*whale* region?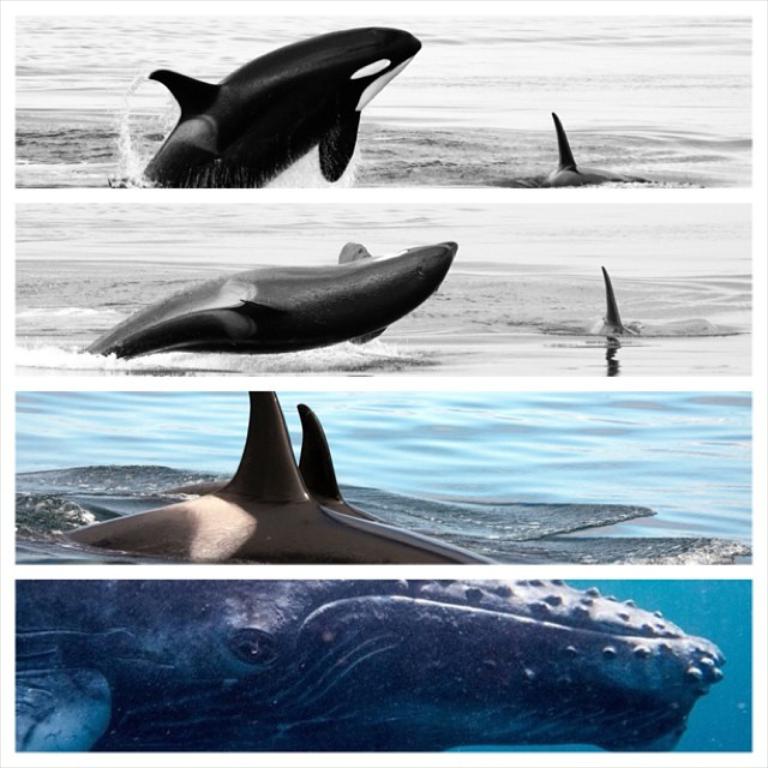
bbox(59, 392, 497, 568)
